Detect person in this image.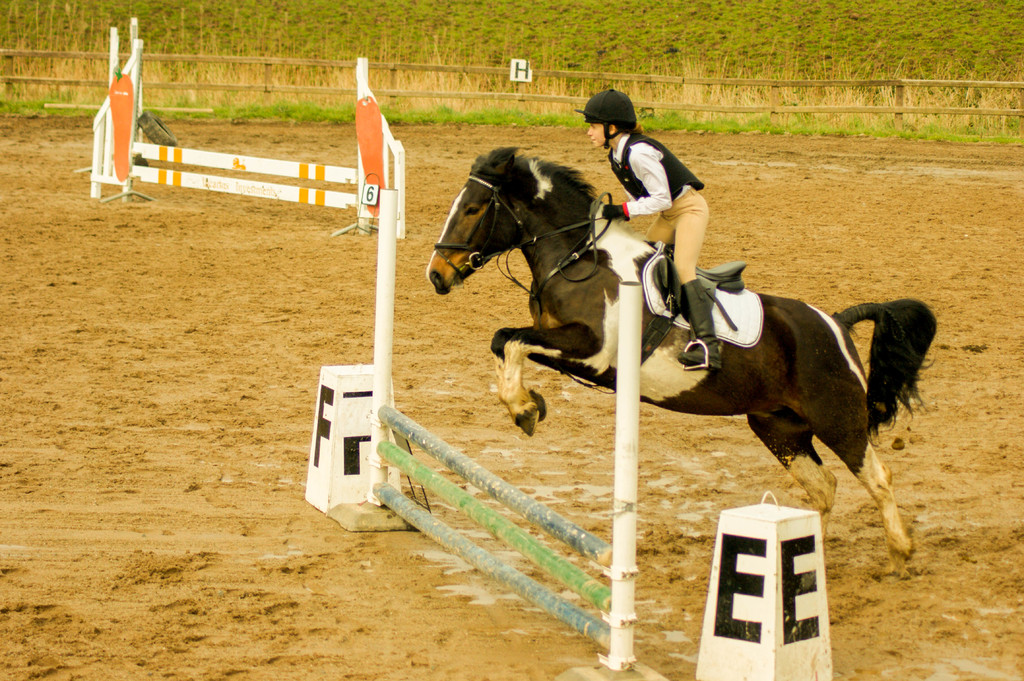
Detection: x1=577 y1=83 x2=718 y2=369.
